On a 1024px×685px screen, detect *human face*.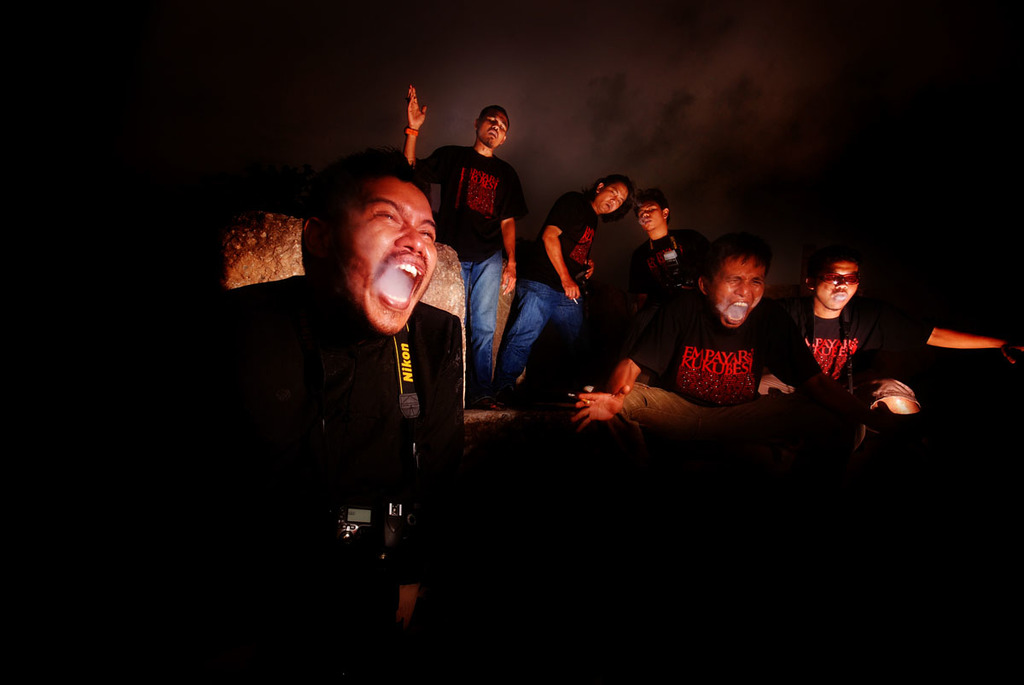
340,189,438,337.
